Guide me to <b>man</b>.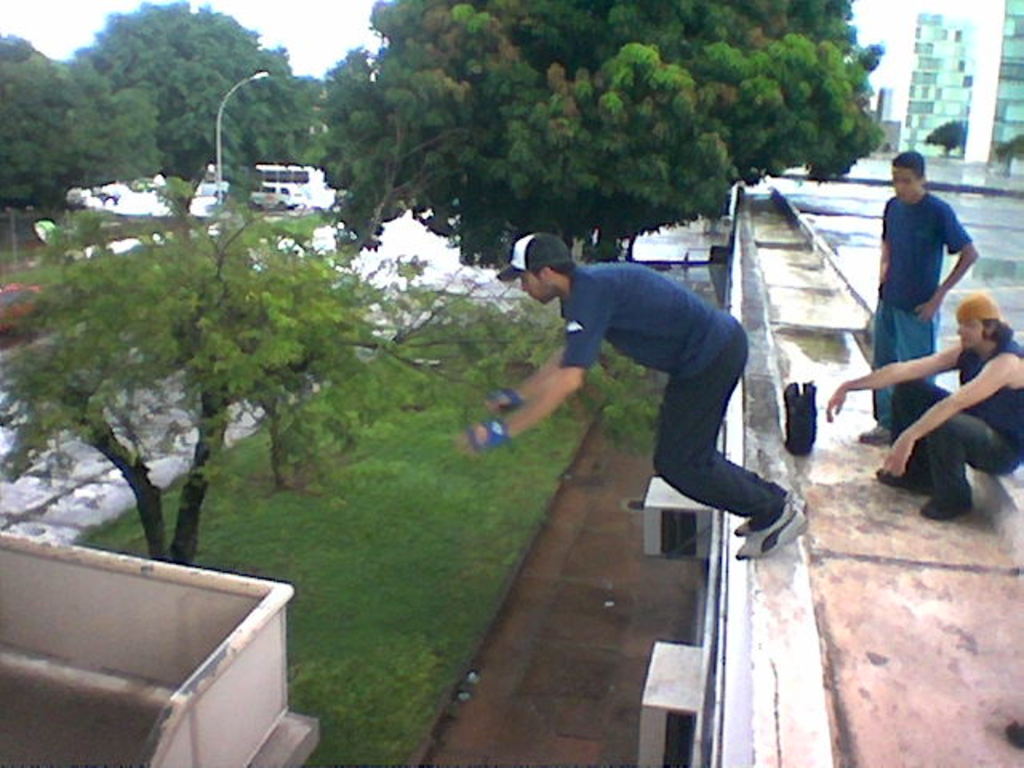
Guidance: BBox(856, 146, 984, 453).
